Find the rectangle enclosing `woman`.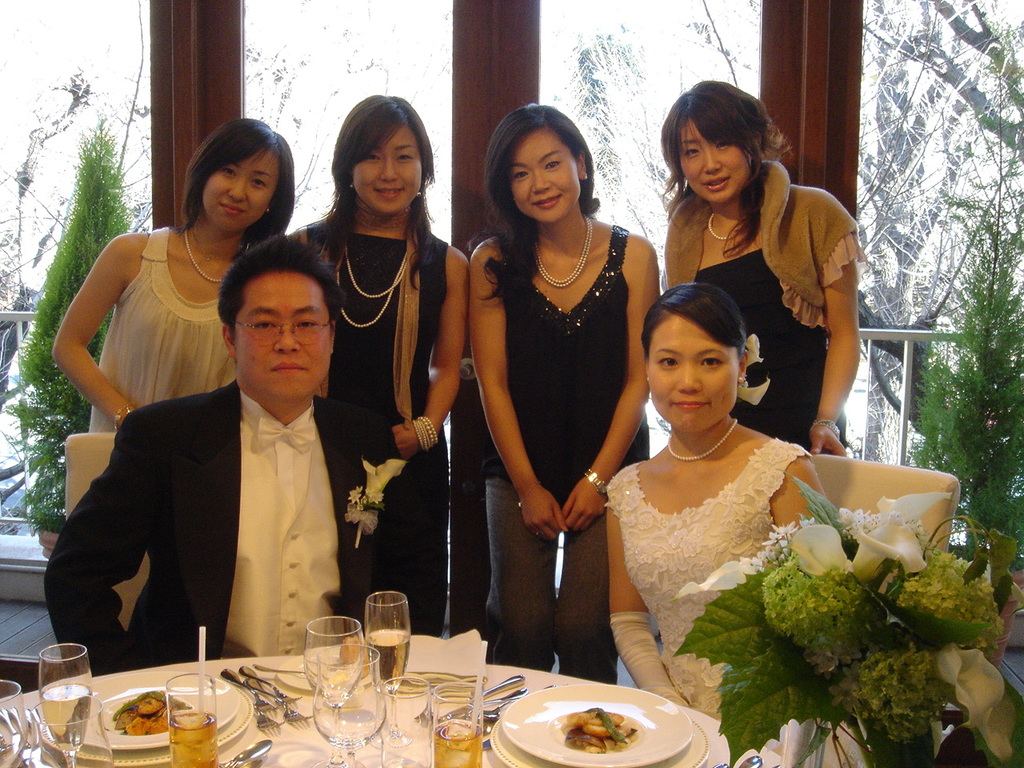
293,90,475,630.
